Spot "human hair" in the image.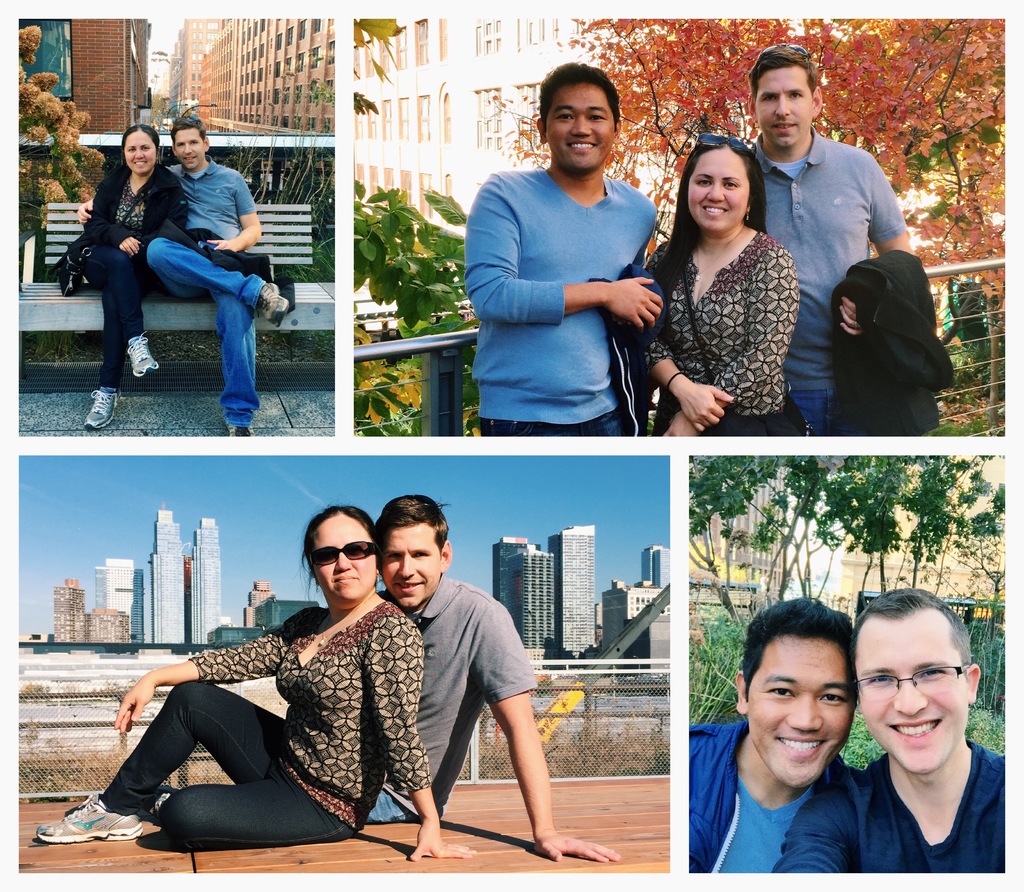
"human hair" found at pyautogui.locateOnScreen(170, 111, 205, 147).
